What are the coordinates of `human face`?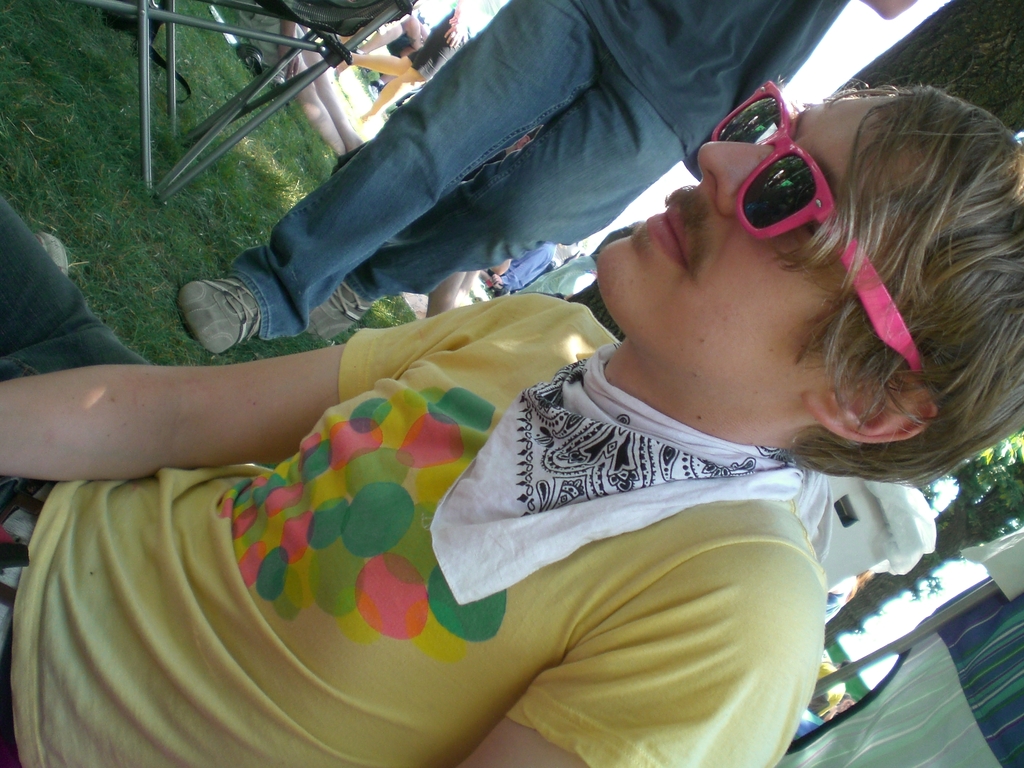
select_region(598, 97, 915, 401).
